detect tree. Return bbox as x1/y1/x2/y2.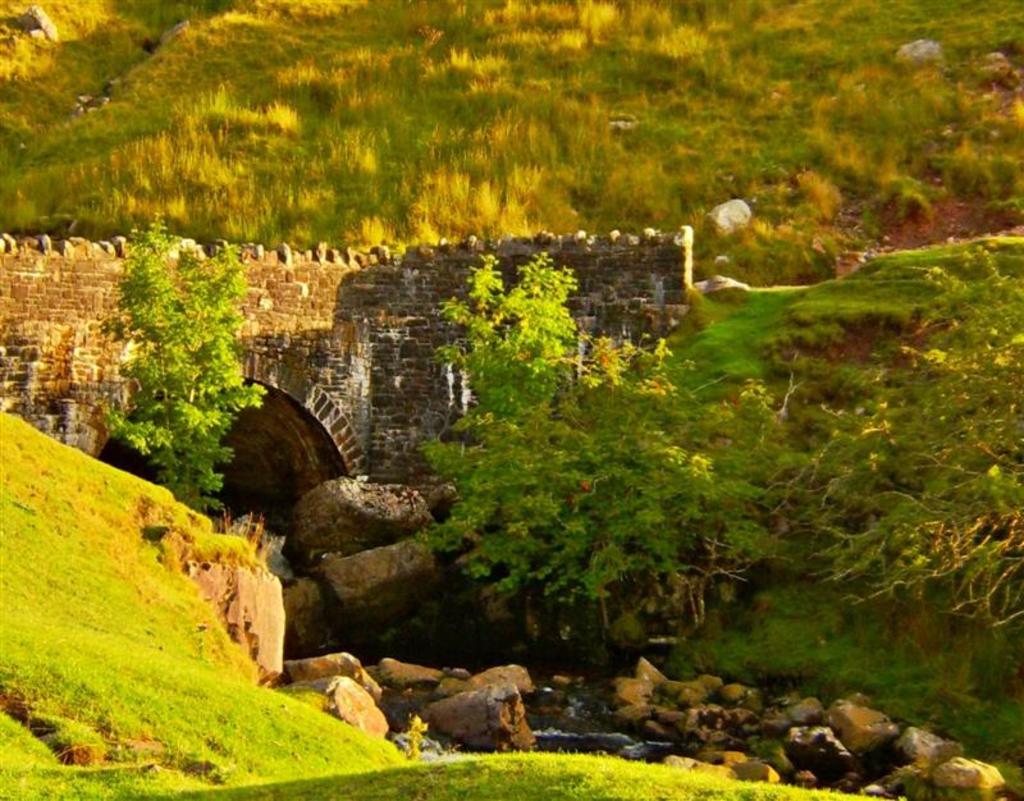
412/251/765/667.
